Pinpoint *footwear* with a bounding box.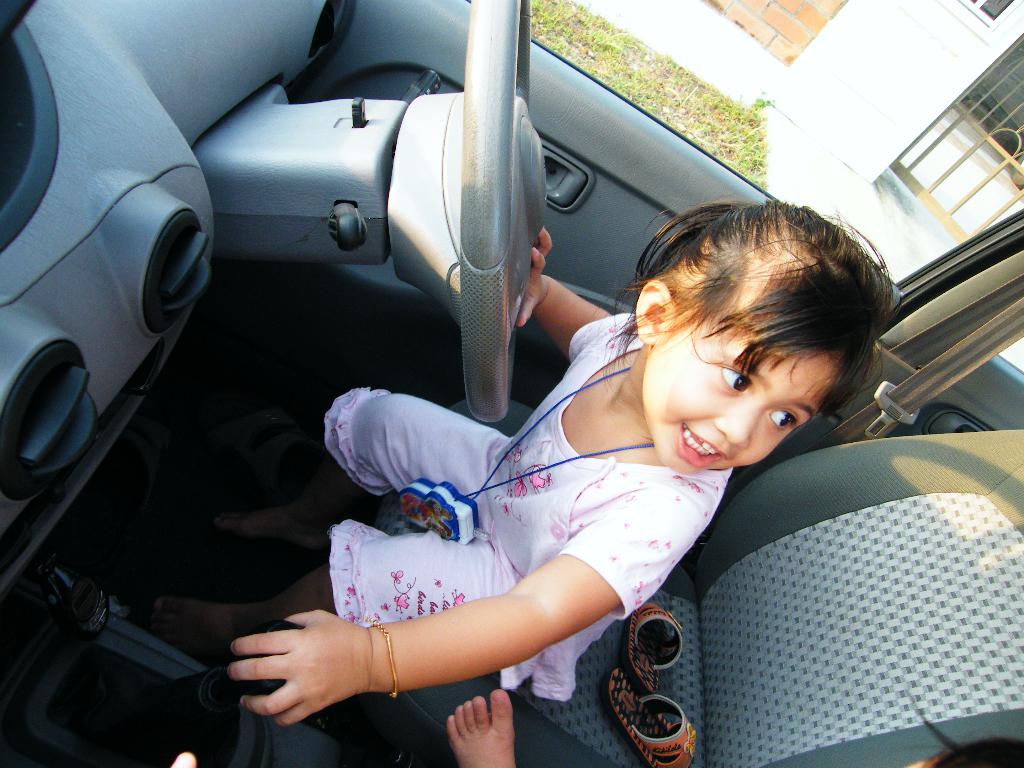
<box>595,663,696,767</box>.
